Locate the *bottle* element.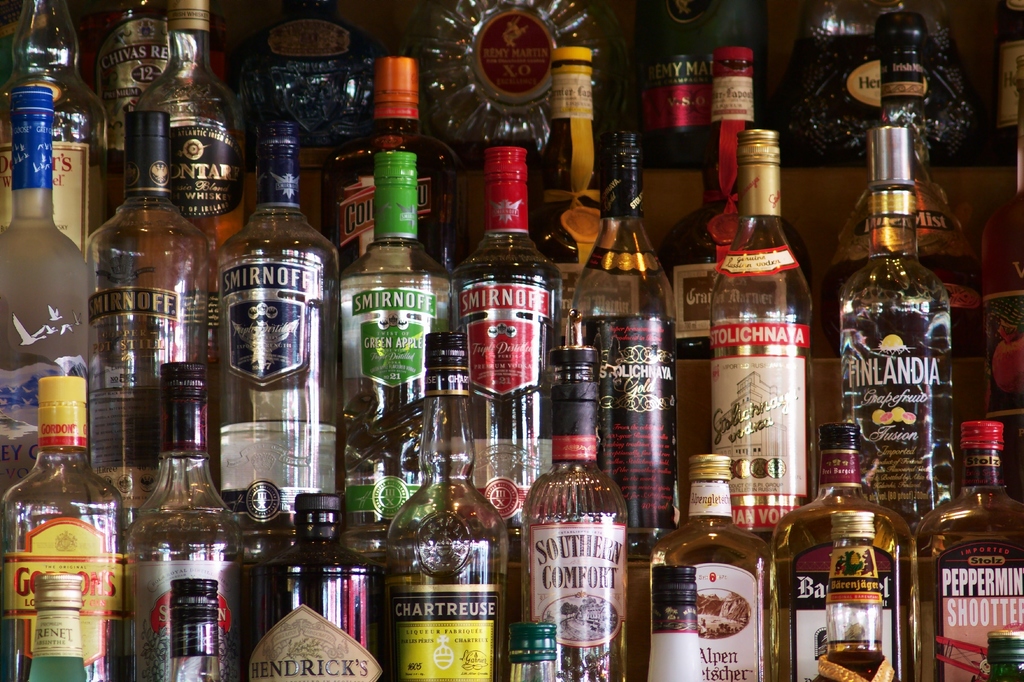
Element bbox: (0, 5, 100, 289).
